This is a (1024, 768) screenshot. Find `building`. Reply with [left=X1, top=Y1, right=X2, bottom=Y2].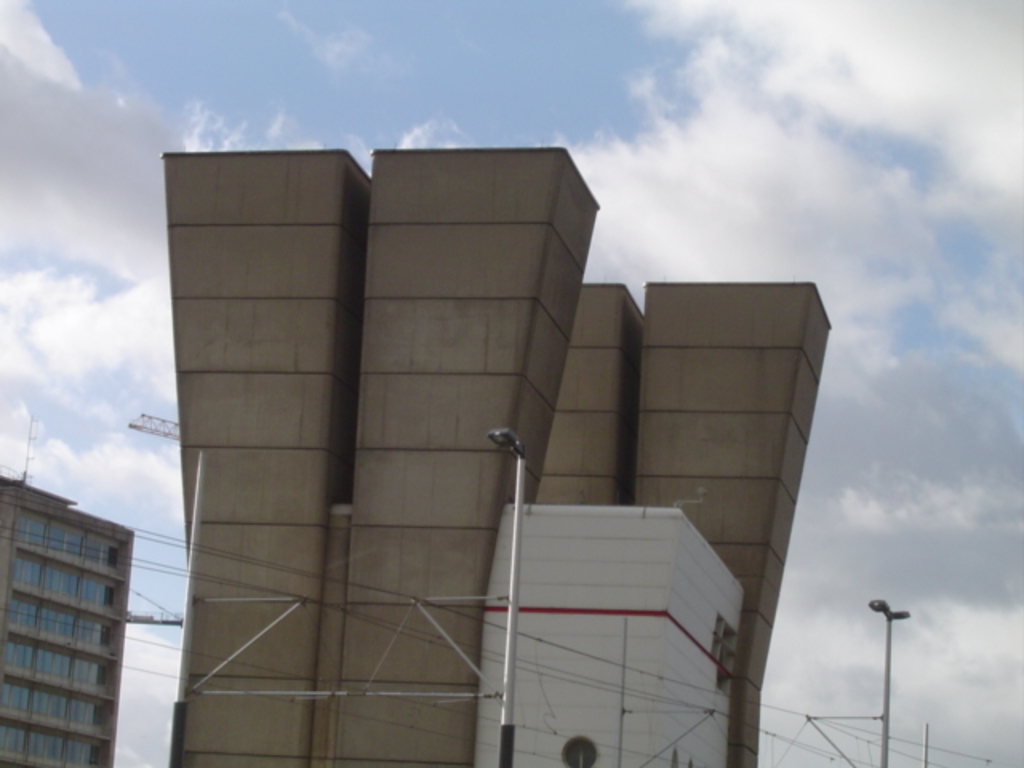
[left=0, top=414, right=178, bottom=766].
